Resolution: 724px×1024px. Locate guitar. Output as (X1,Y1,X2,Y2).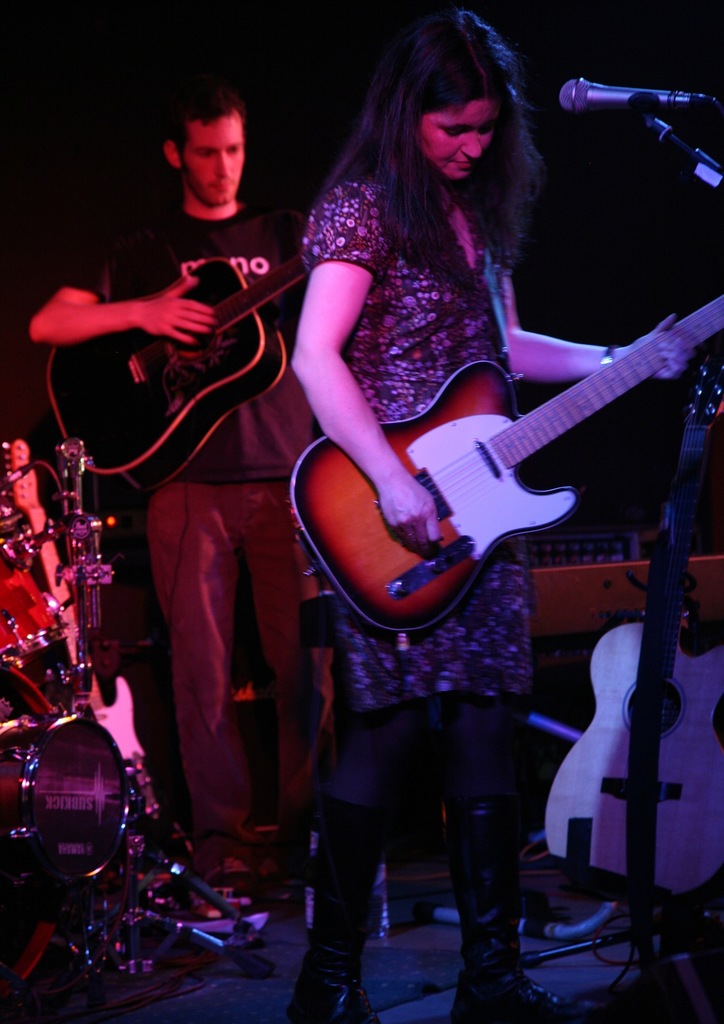
(279,270,723,632).
